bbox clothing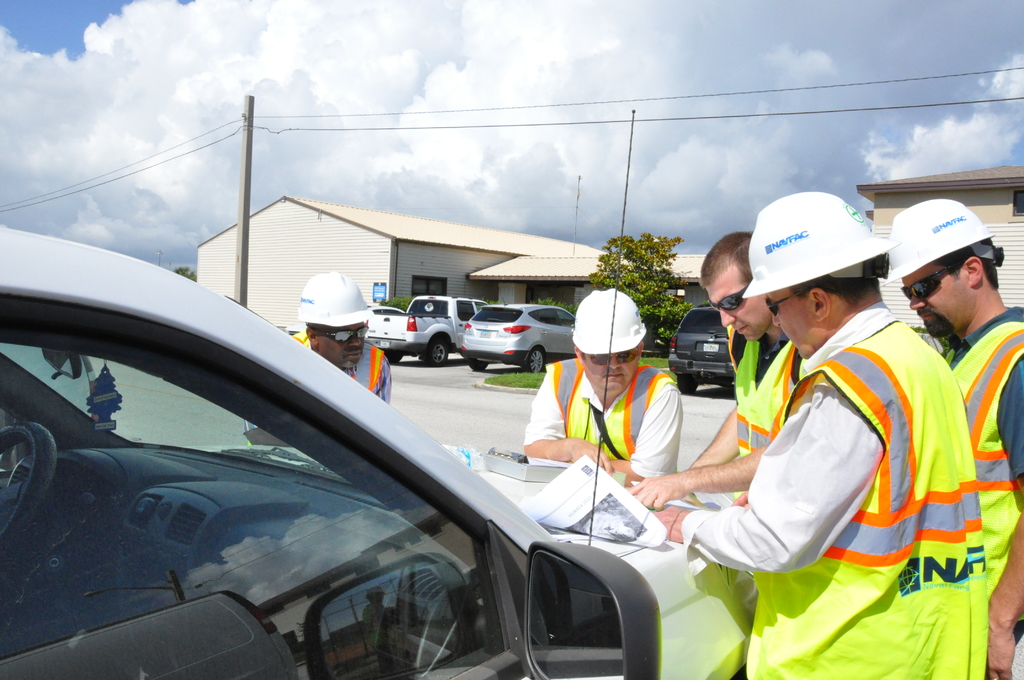
box(671, 295, 981, 630)
